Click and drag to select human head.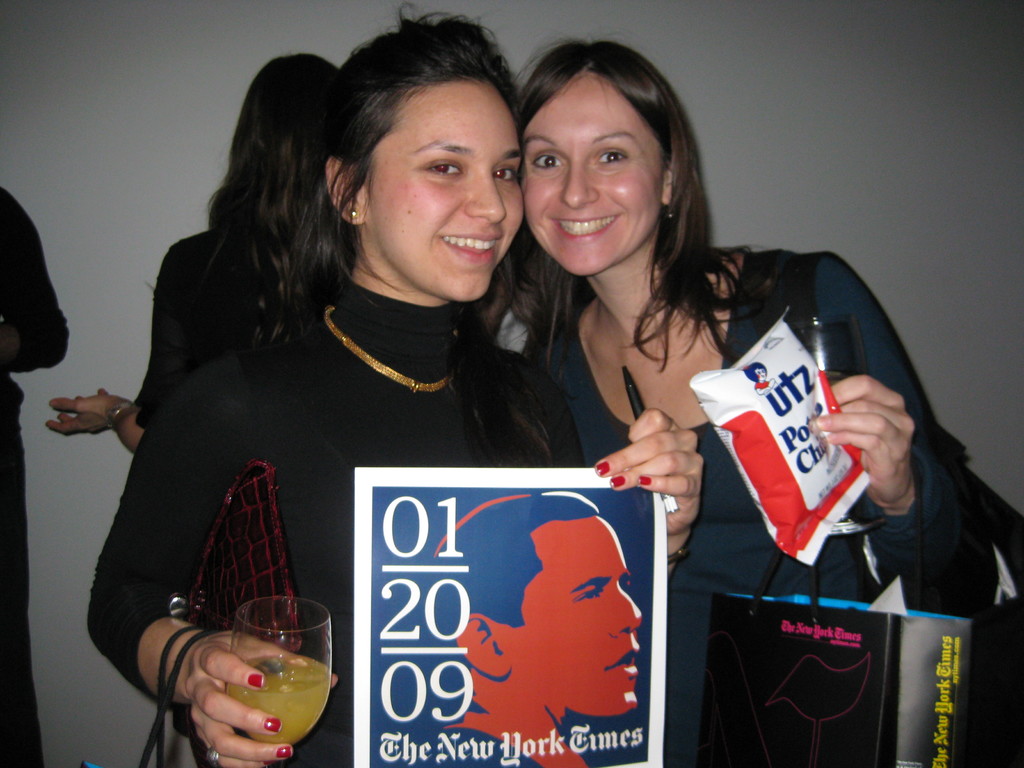
Selection: {"left": 236, "top": 49, "right": 338, "bottom": 202}.
